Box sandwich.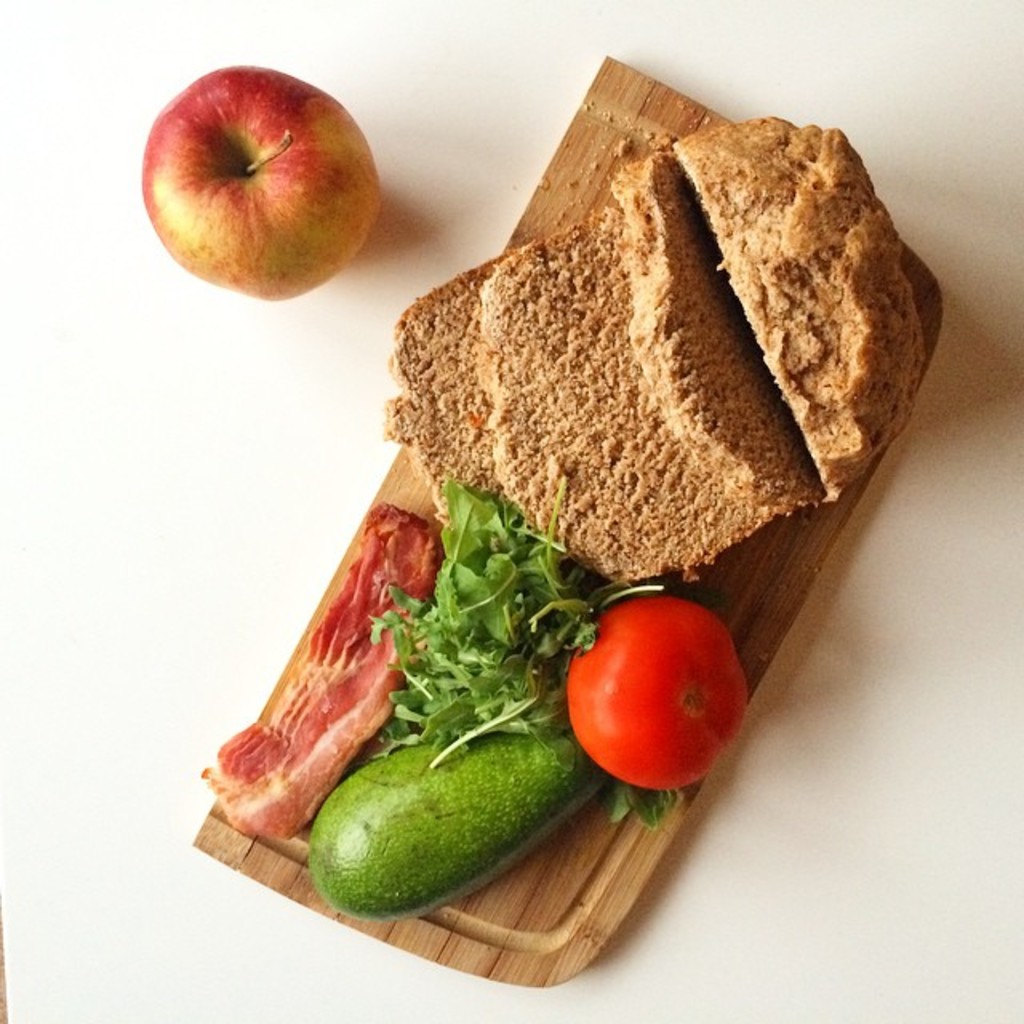
detection(374, 146, 822, 598).
